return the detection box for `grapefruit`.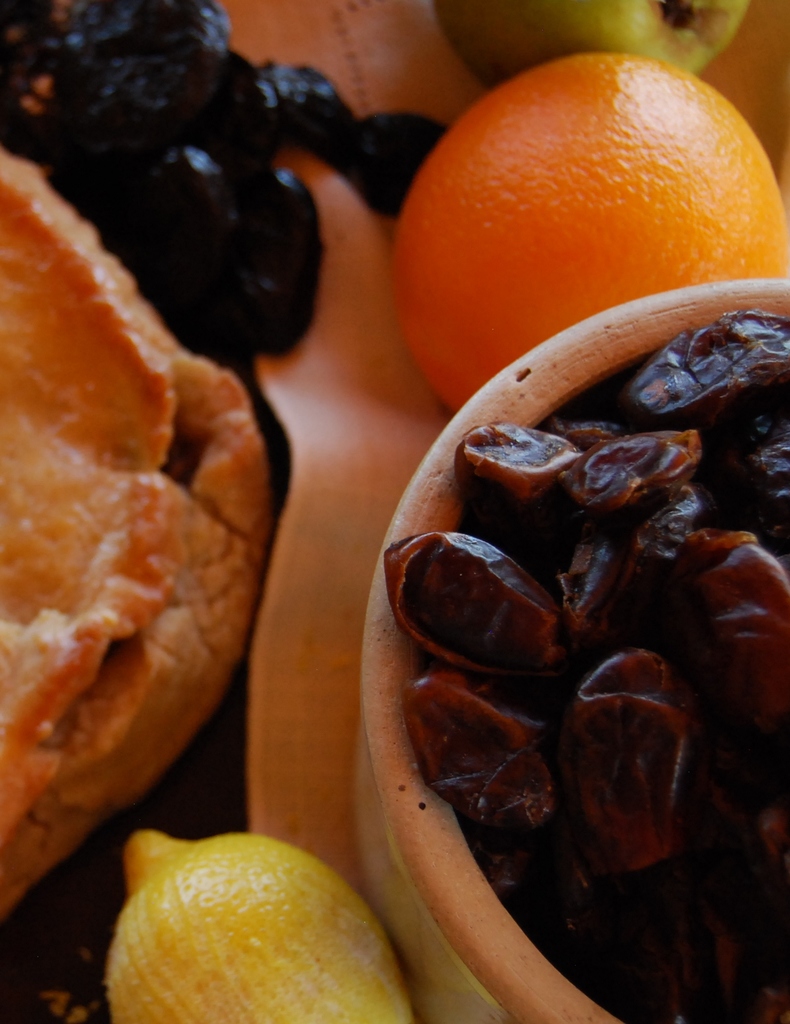
<bbox>391, 58, 778, 351</bbox>.
